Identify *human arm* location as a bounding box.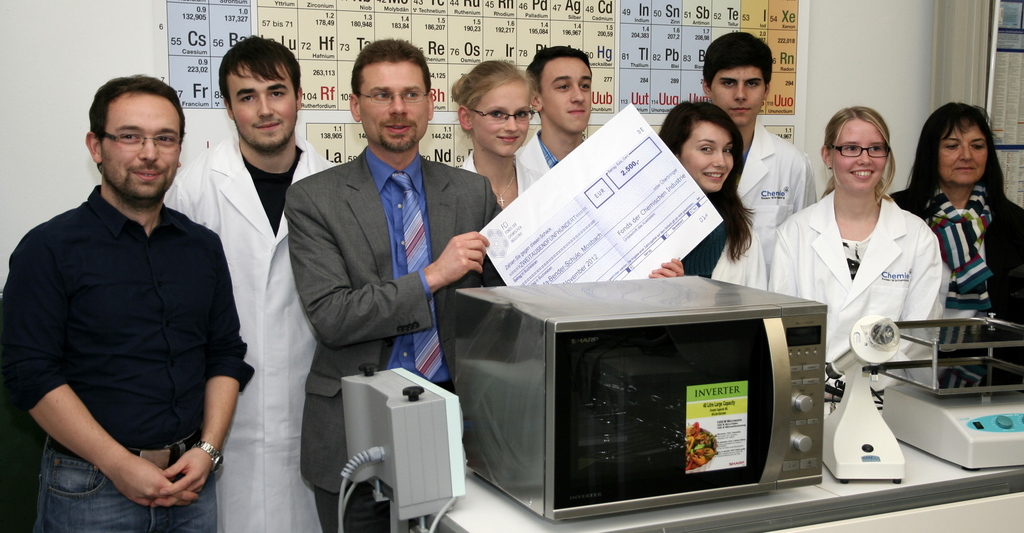
locate(893, 219, 953, 348).
